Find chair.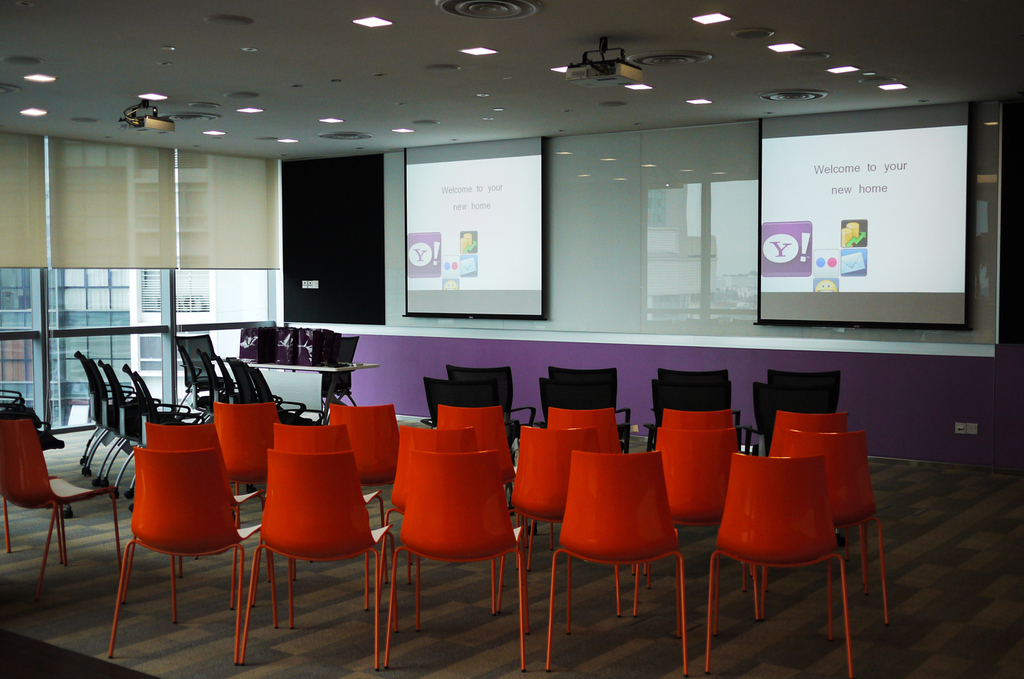
[0,418,124,593].
